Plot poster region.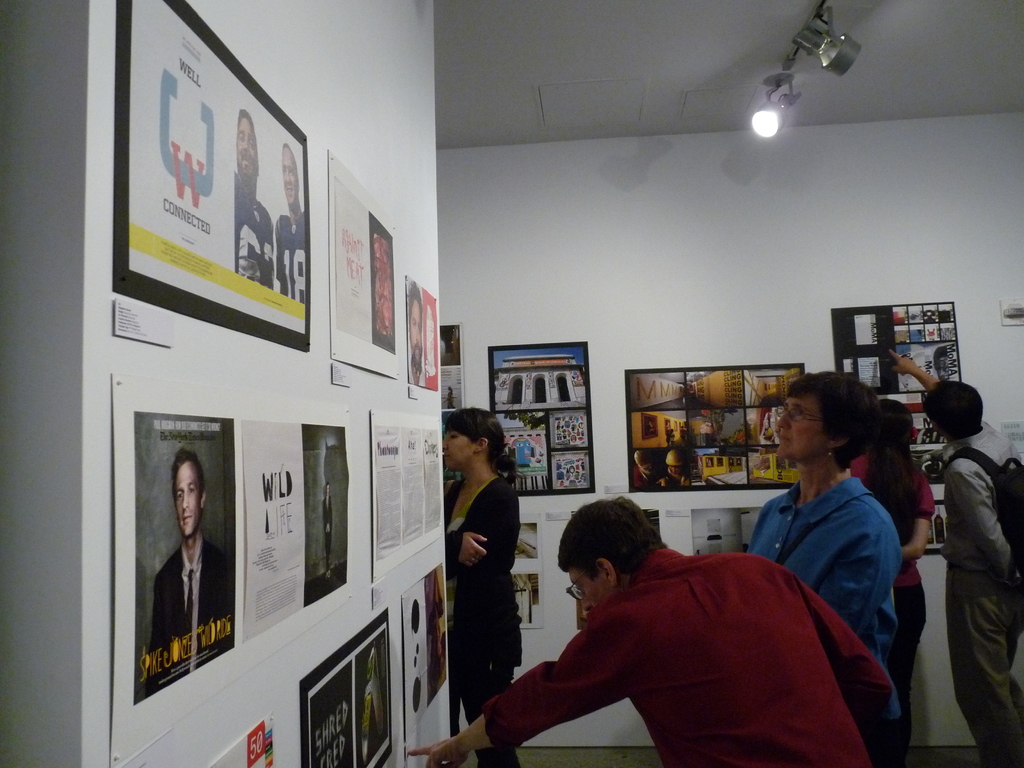
Plotted at x1=488, y1=340, x2=596, y2=496.
